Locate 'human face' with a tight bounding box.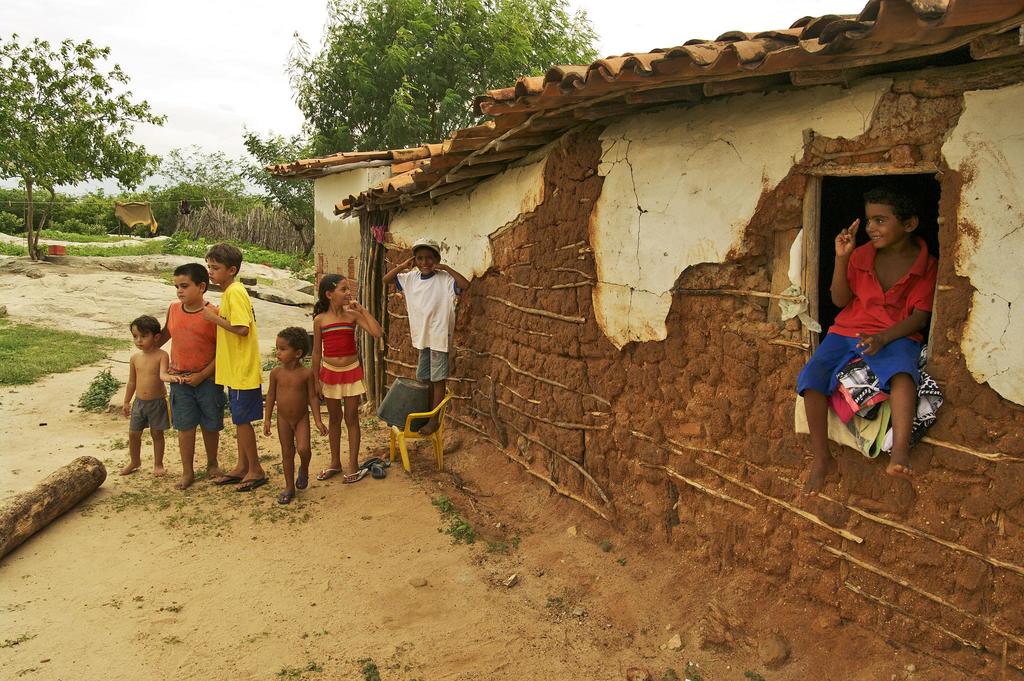
Rect(276, 334, 295, 366).
